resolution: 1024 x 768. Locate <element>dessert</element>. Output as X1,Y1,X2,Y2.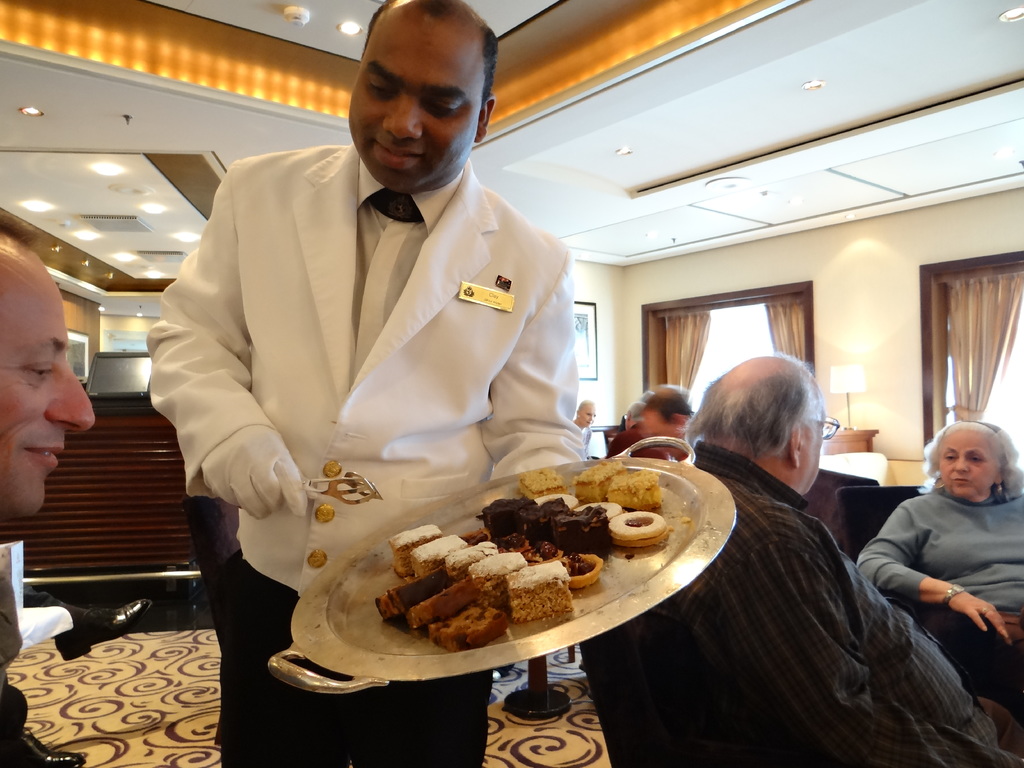
413,565,472,625.
